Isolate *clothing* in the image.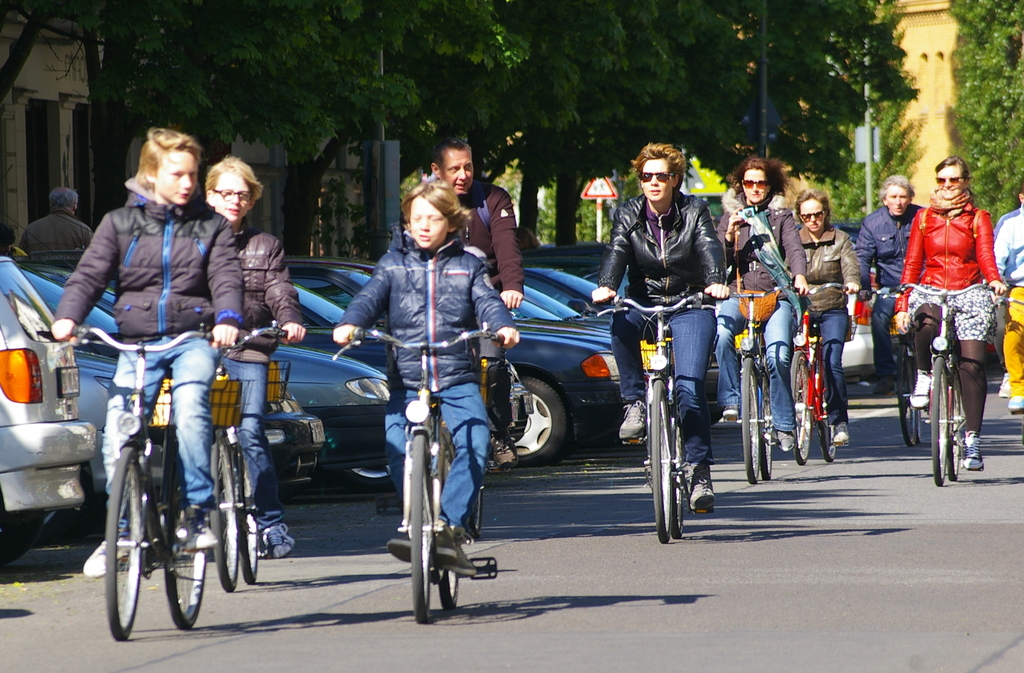
Isolated region: [left=845, top=200, right=918, bottom=377].
